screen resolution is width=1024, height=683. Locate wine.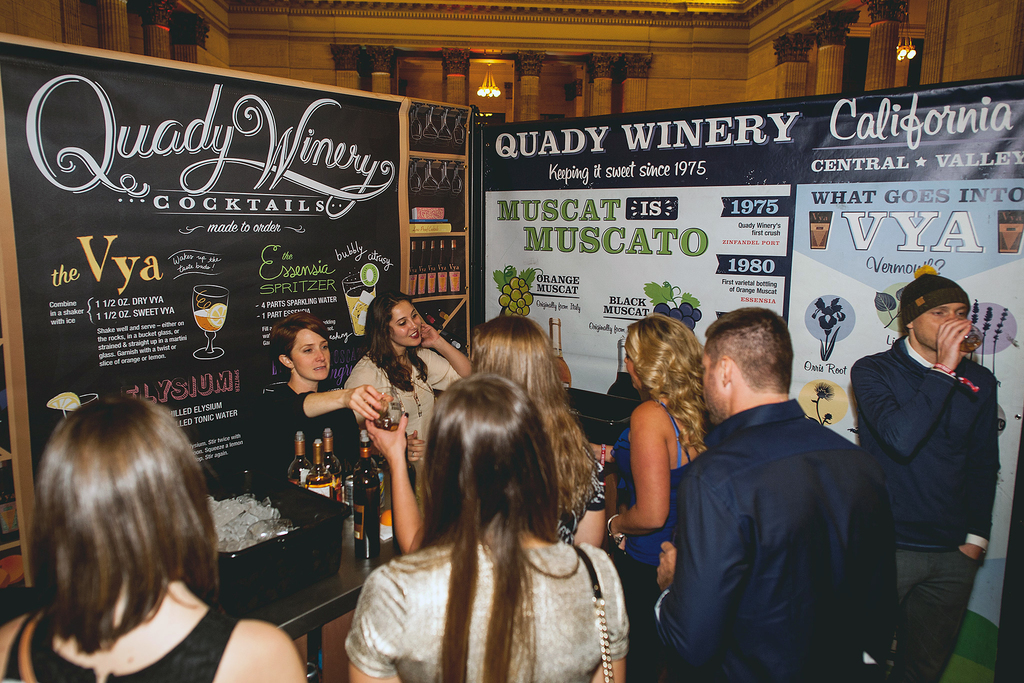
region(959, 338, 976, 352).
